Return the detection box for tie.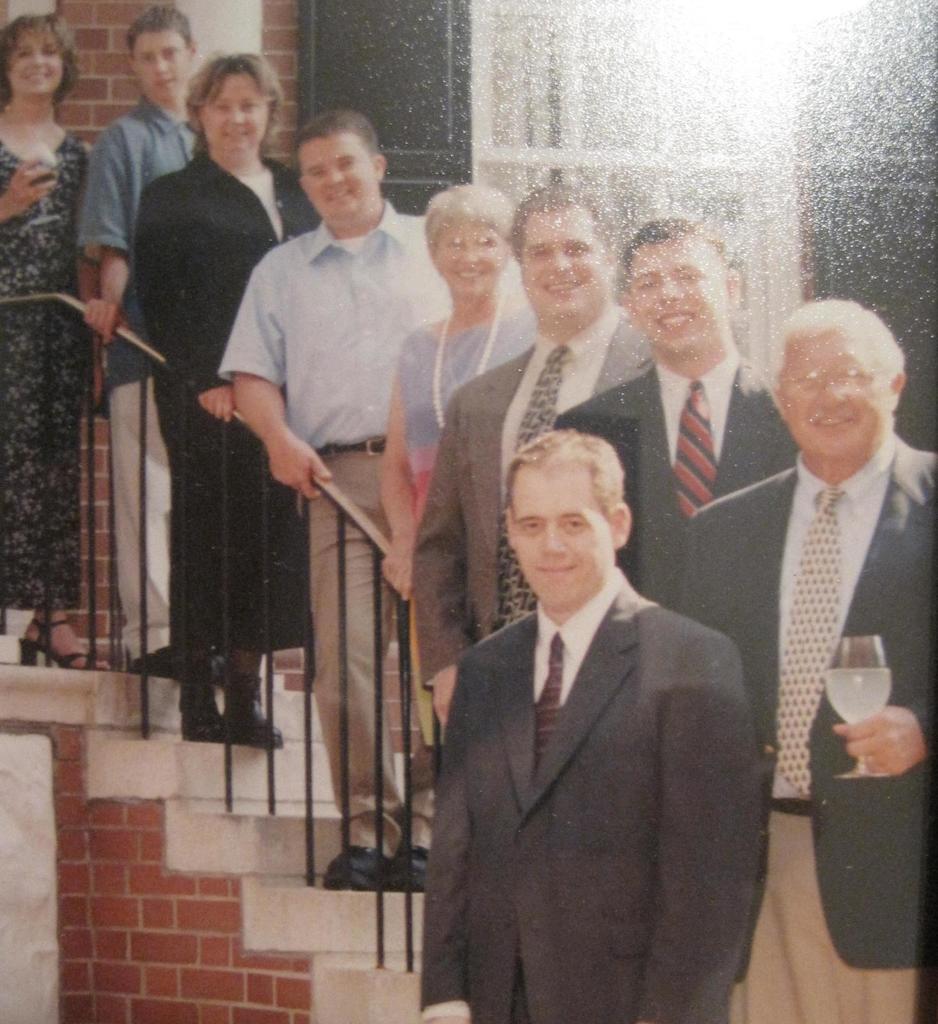
Rect(528, 625, 563, 784).
